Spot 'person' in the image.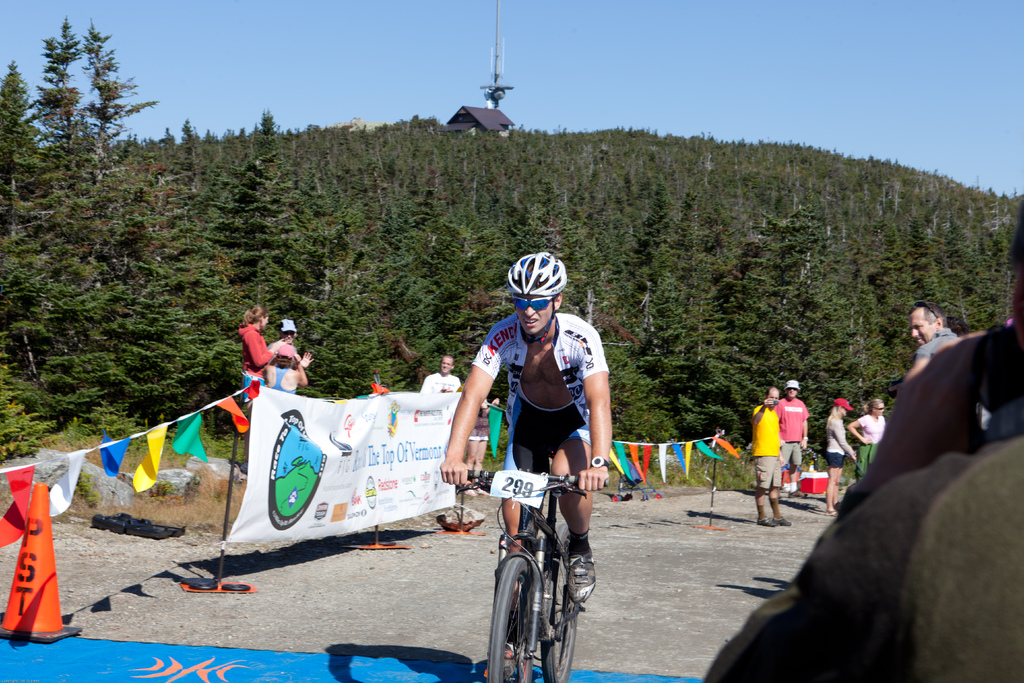
'person' found at <region>232, 307, 278, 382</region>.
